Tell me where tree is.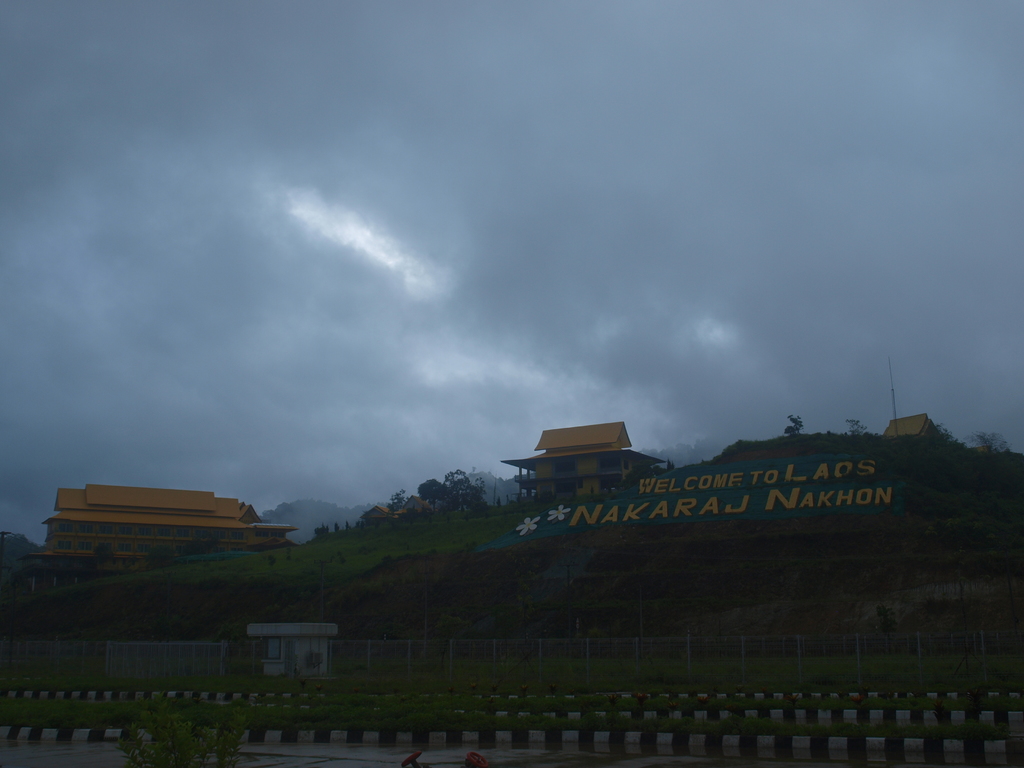
tree is at rect(266, 500, 300, 525).
